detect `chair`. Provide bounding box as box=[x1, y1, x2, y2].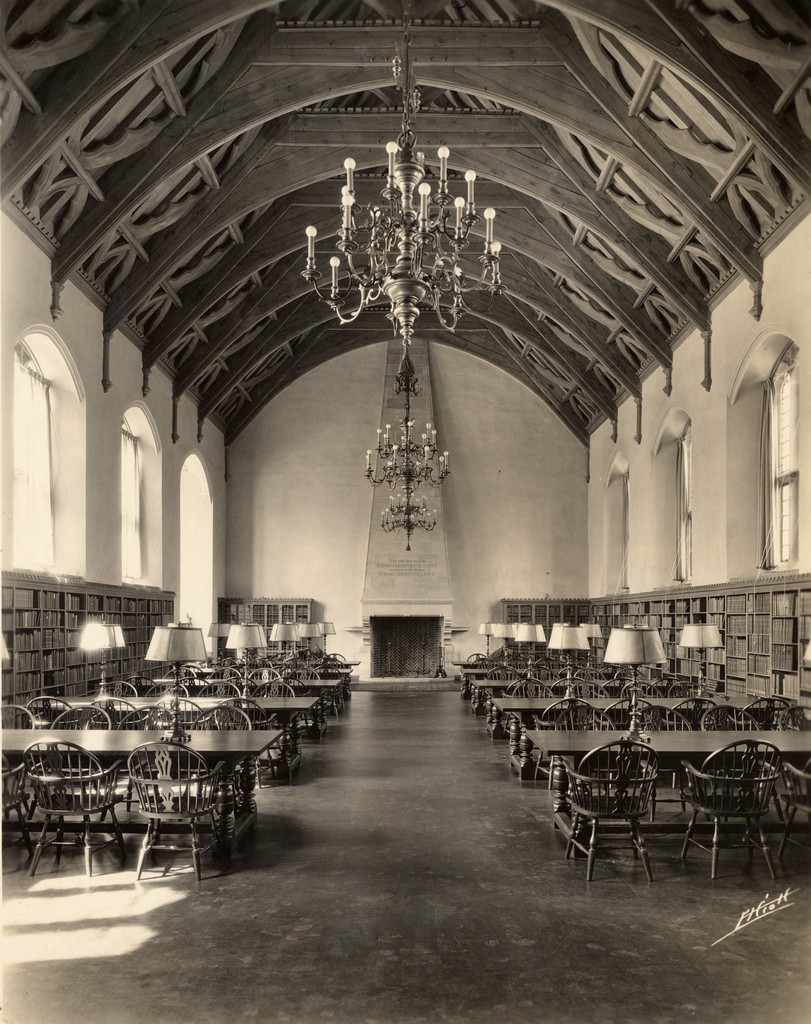
box=[673, 679, 706, 716].
